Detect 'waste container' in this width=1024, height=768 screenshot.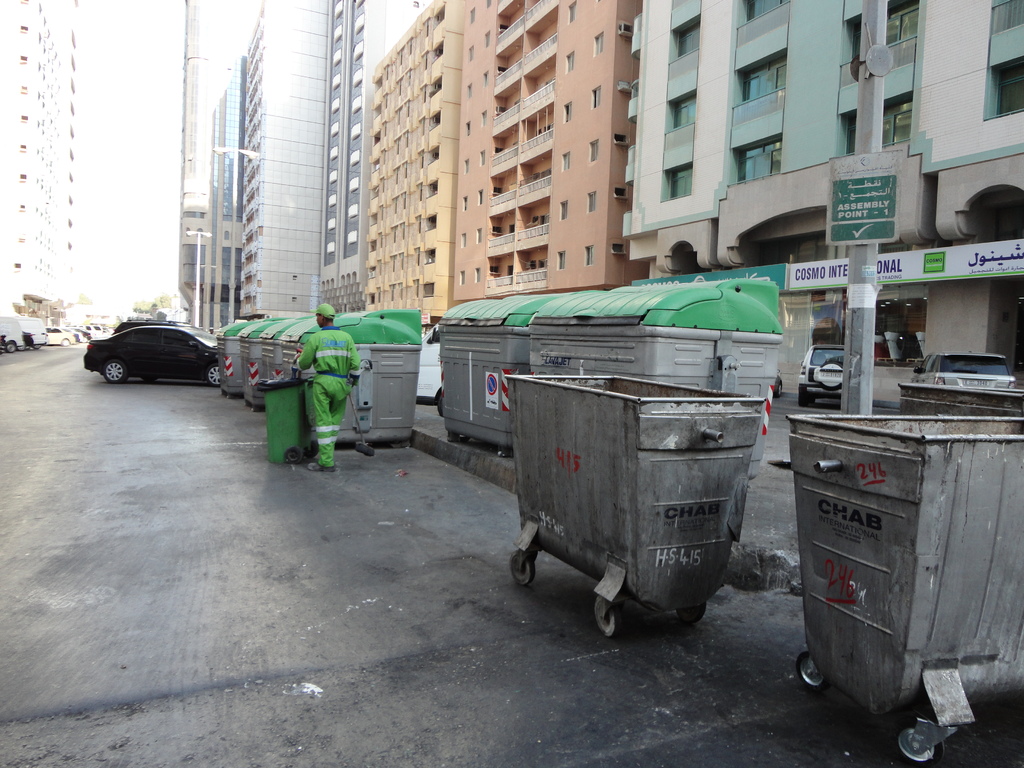
Detection: crop(213, 318, 254, 400).
